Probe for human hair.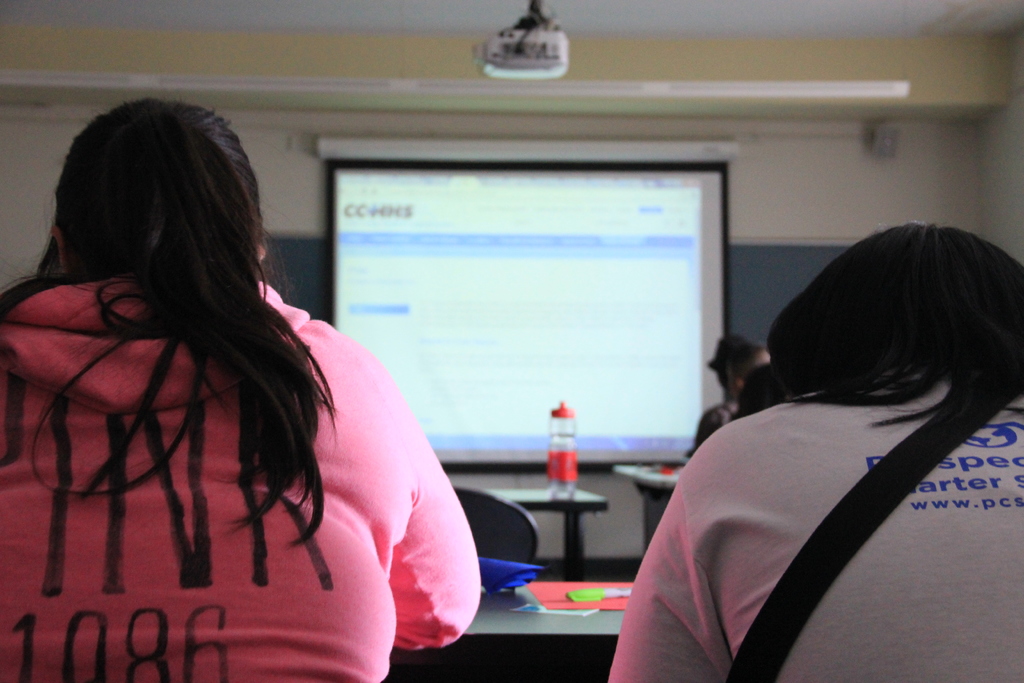
Probe result: (36, 85, 317, 552).
